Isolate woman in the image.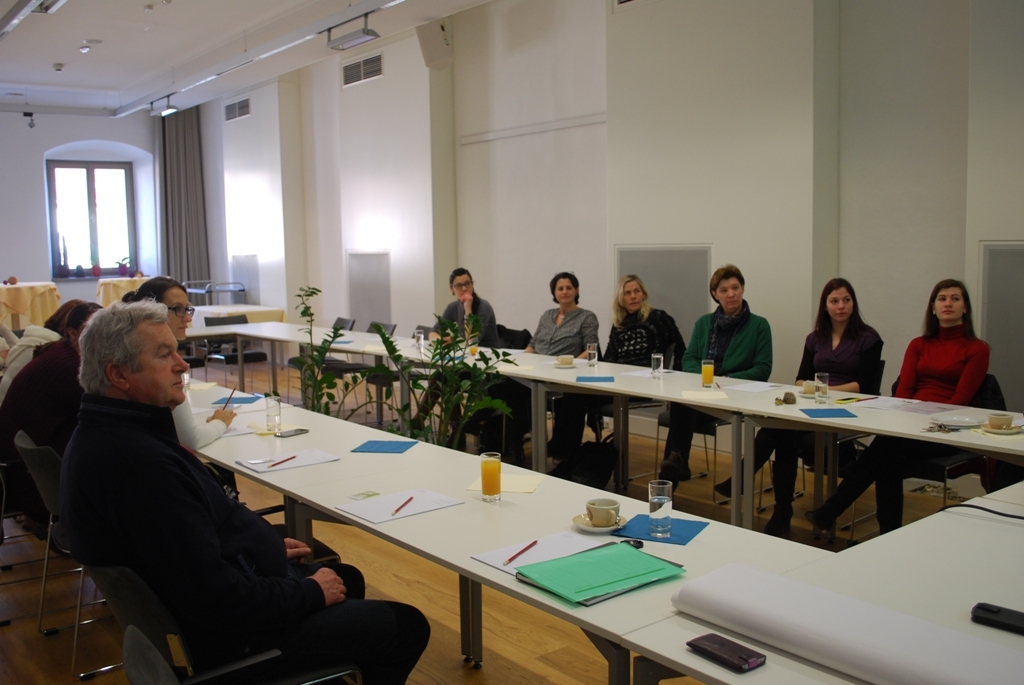
Isolated region: rect(717, 275, 893, 532).
